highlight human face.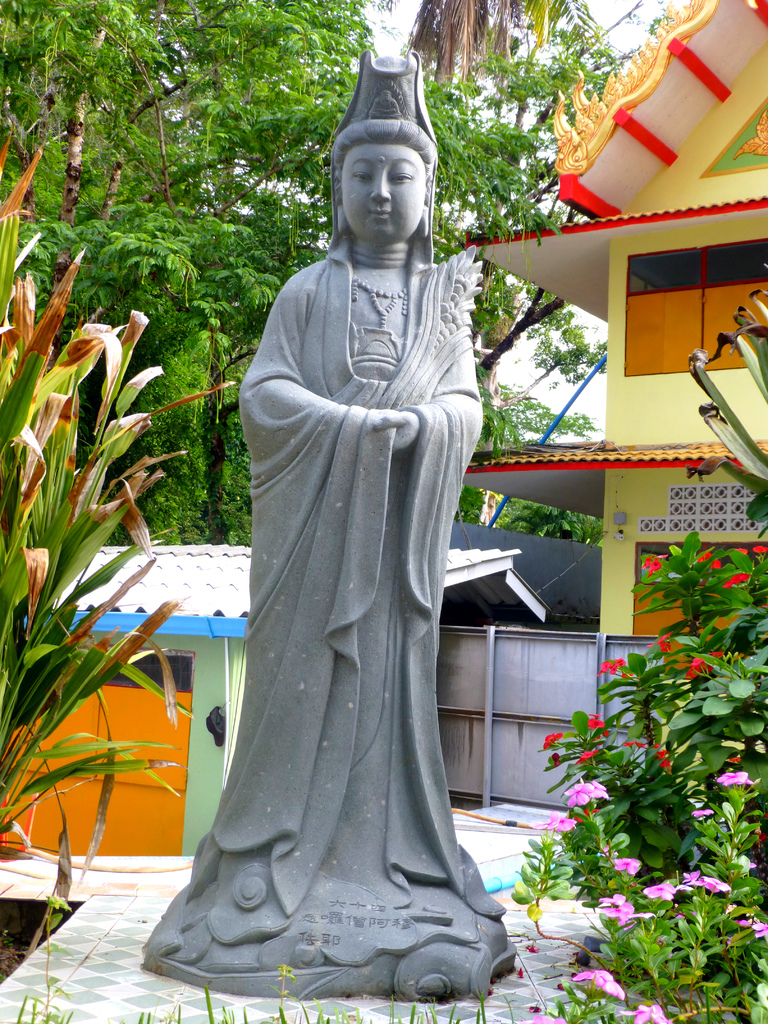
Highlighted region: 341, 142, 427, 239.
